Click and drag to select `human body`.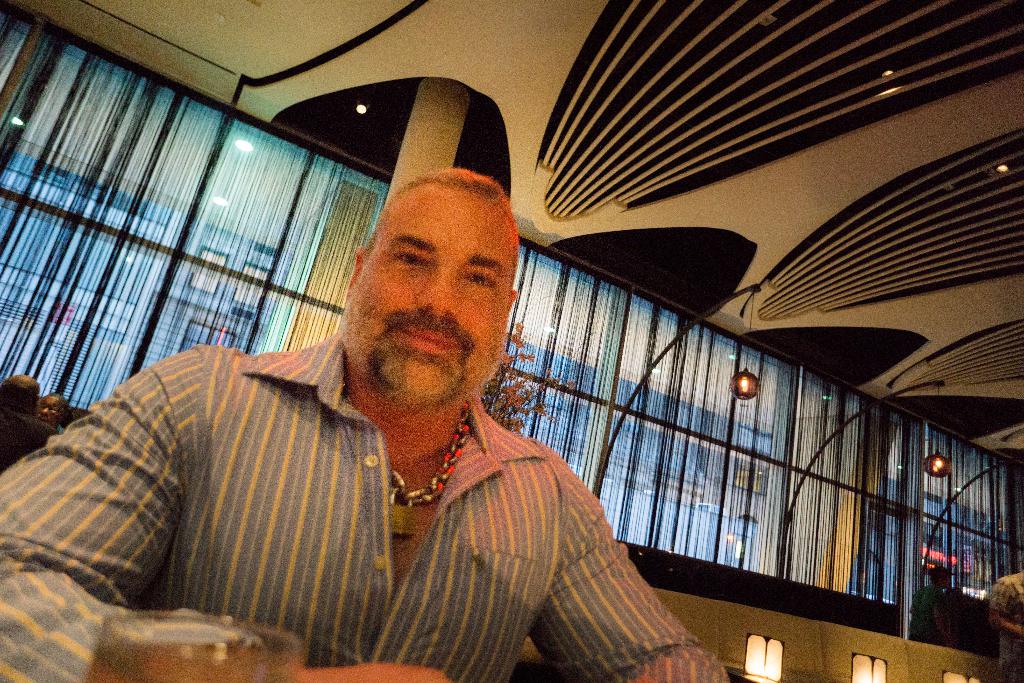
Selection: 991,563,1023,682.
